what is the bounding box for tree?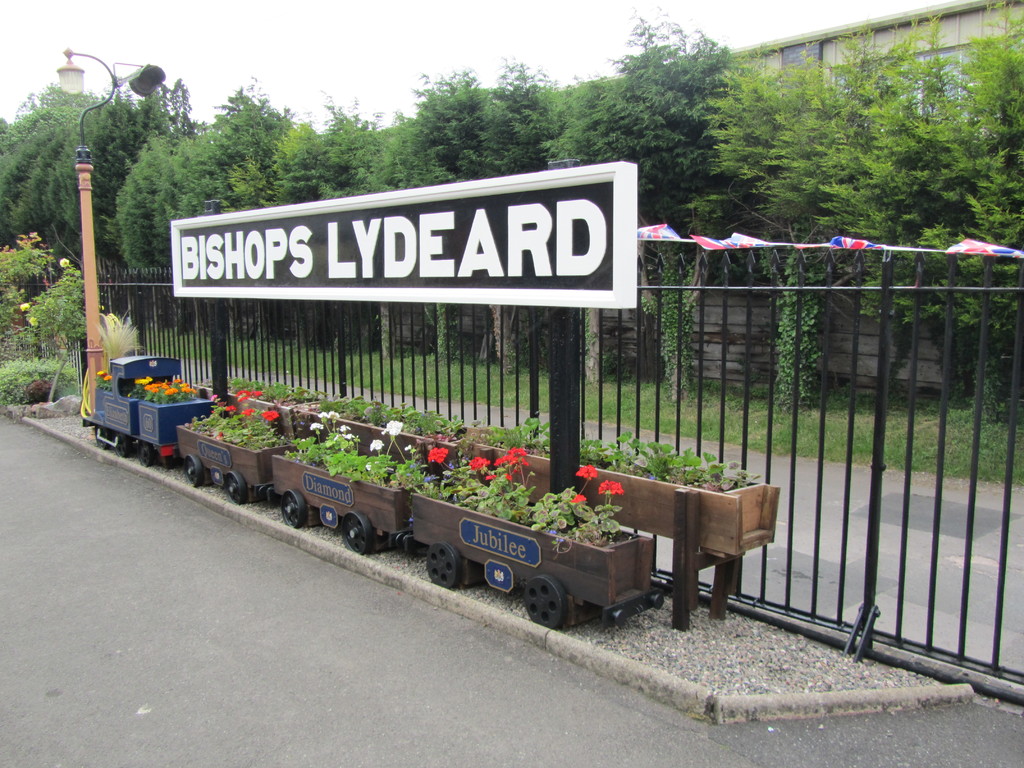
809:0:1023:431.
